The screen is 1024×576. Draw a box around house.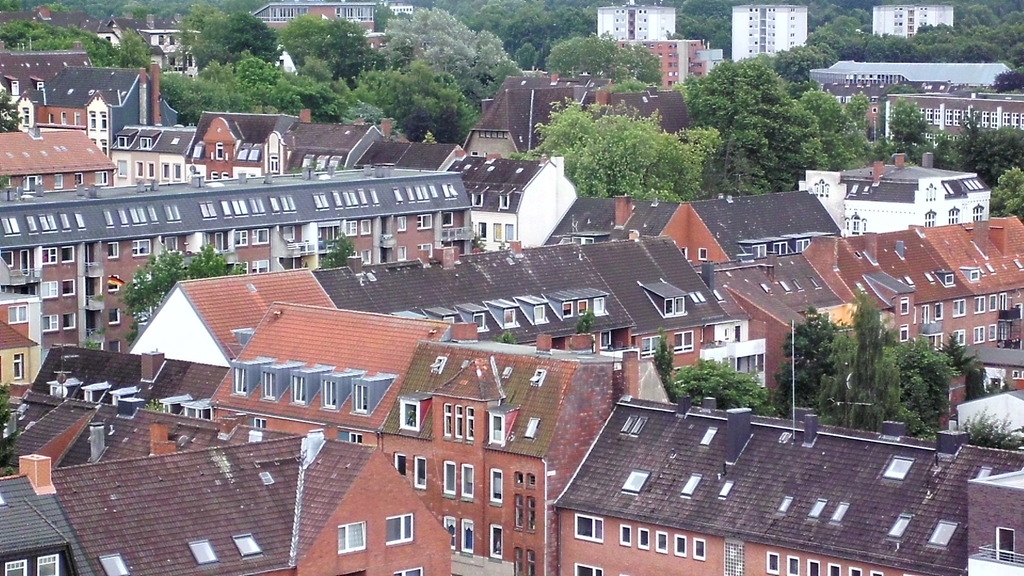
locate(13, 180, 495, 373).
